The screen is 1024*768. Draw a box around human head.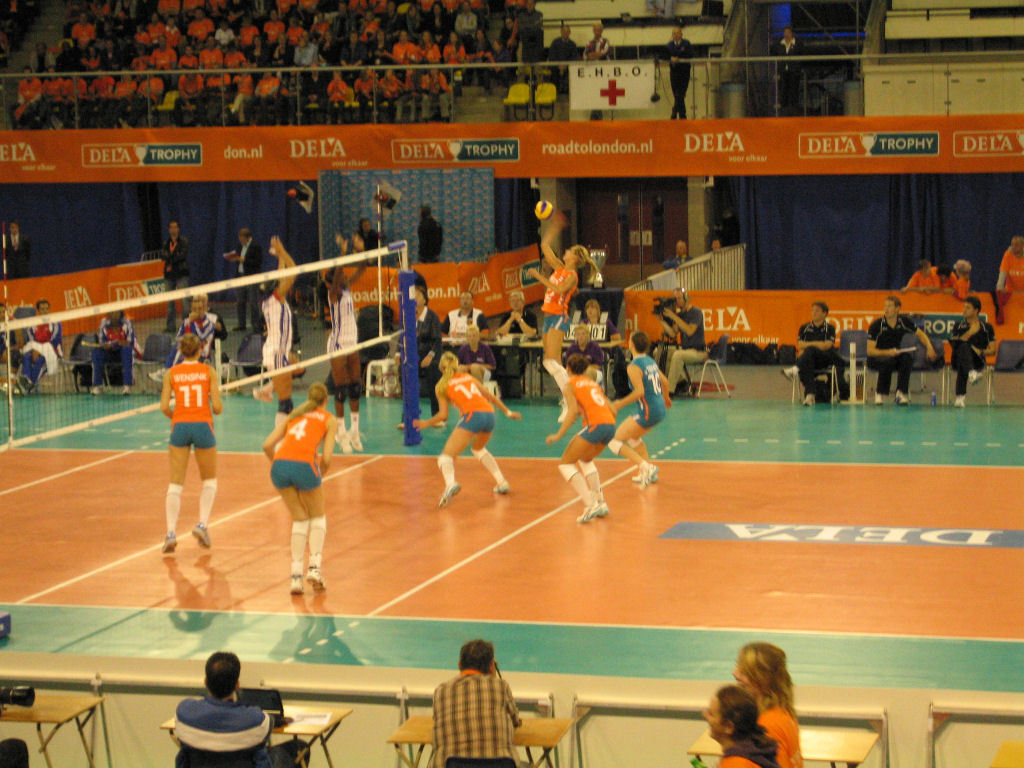
select_region(673, 286, 689, 313).
